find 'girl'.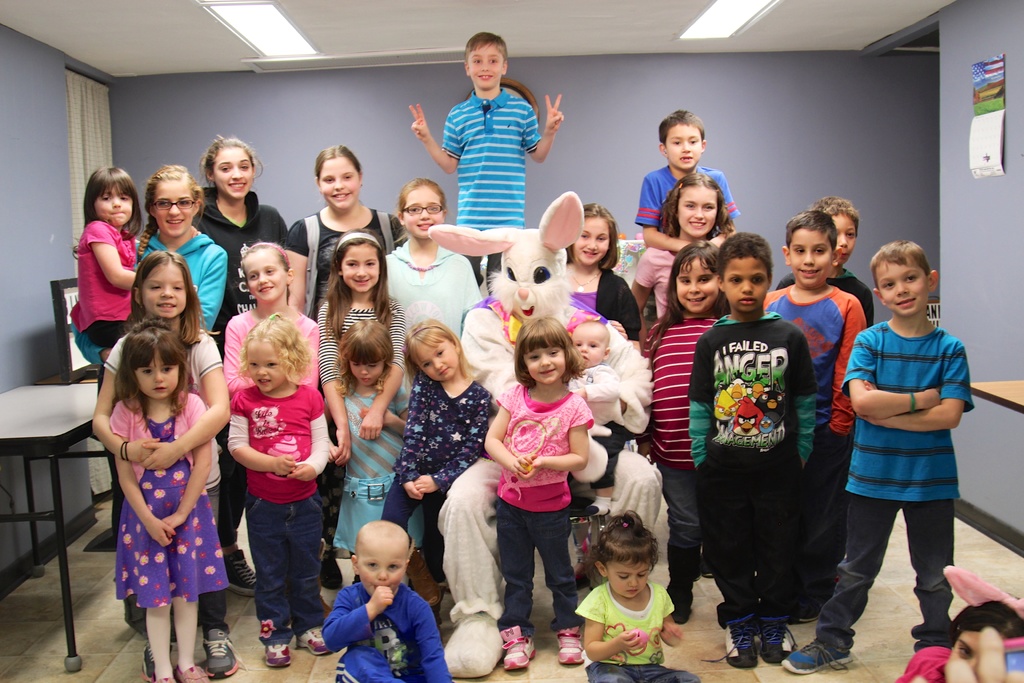
(left=276, top=146, right=409, bottom=320).
